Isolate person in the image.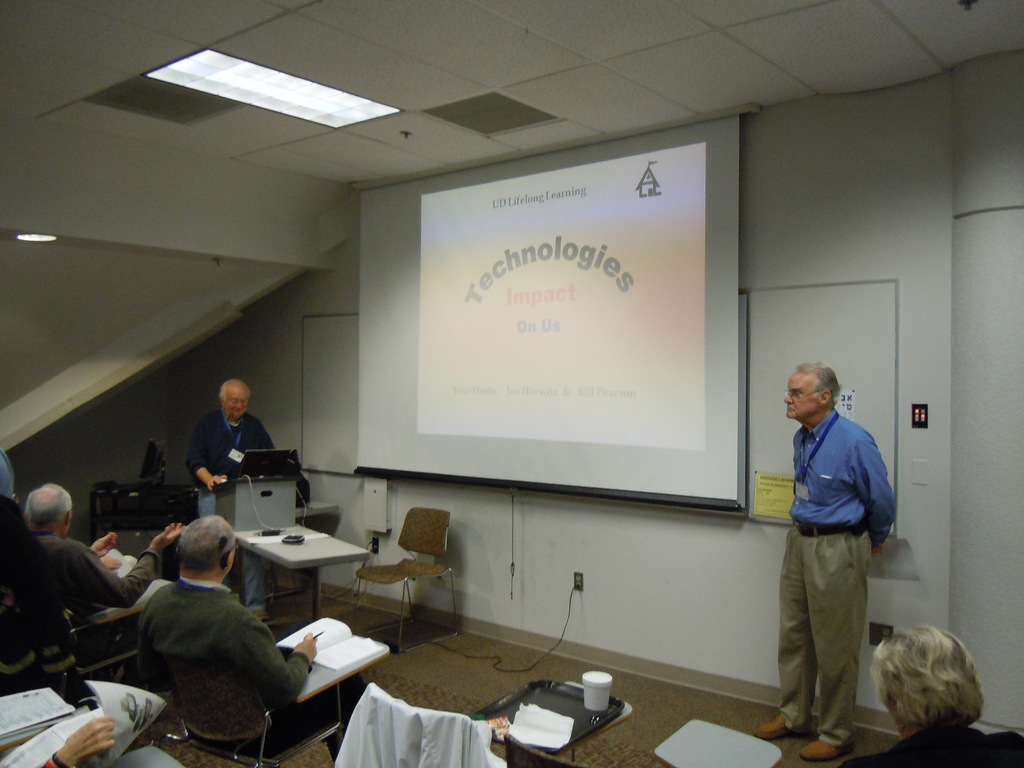
Isolated region: box=[186, 376, 276, 625].
